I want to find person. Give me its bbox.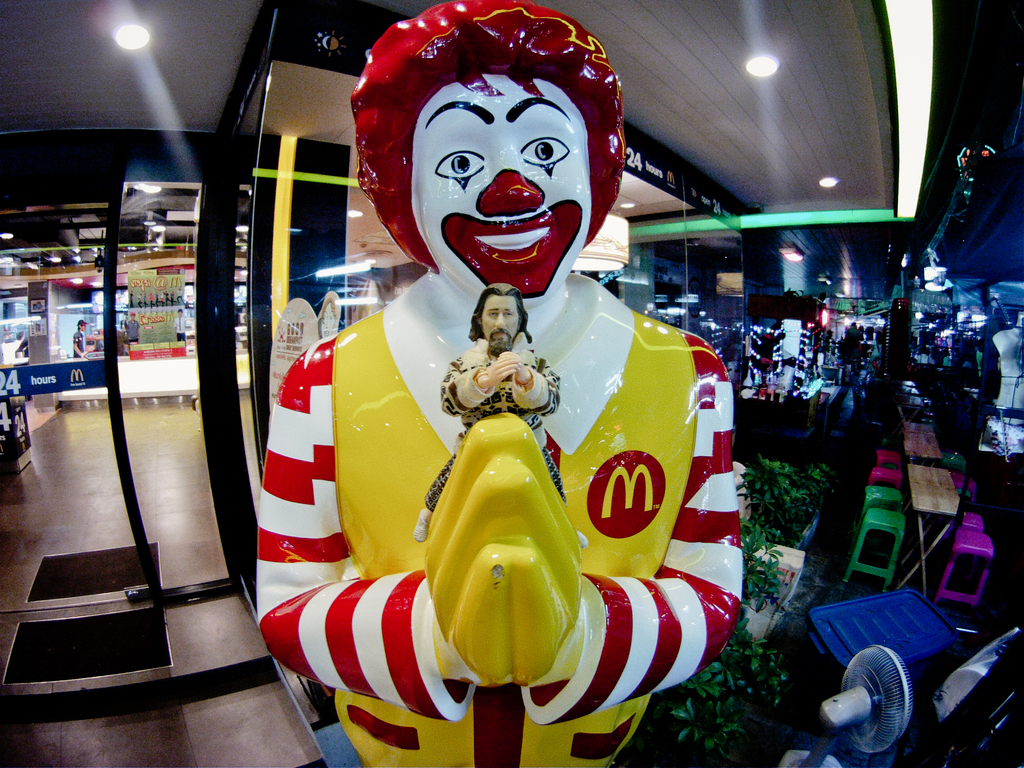
{"left": 408, "top": 278, "right": 592, "bottom": 552}.
